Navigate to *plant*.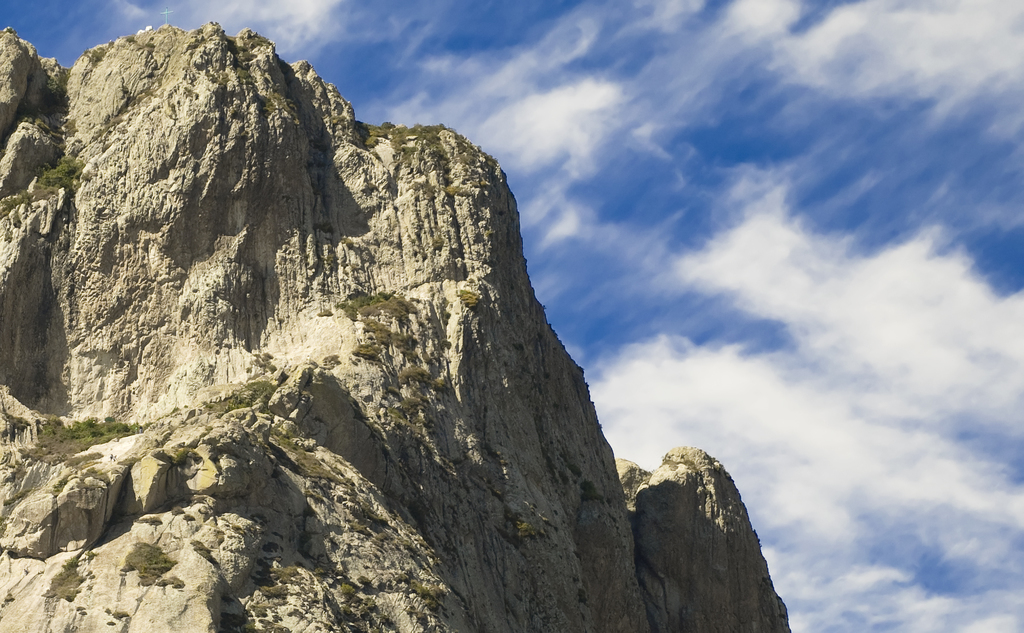
Navigation target: 210:375:282:420.
